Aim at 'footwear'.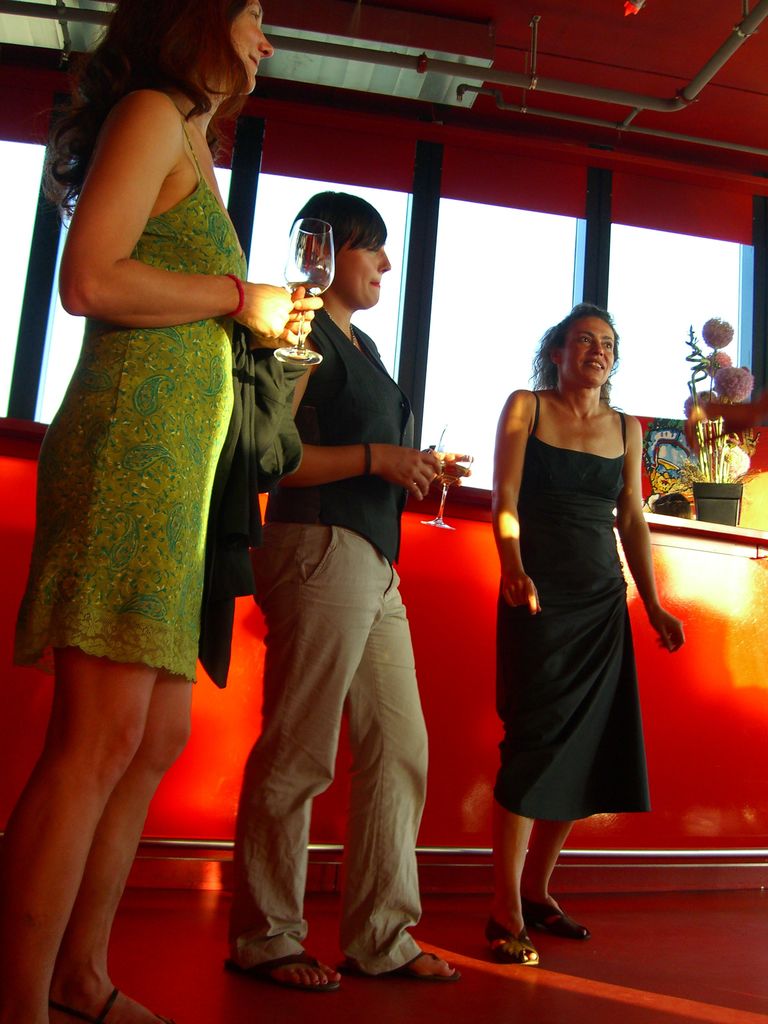
Aimed at x1=340 y1=954 x2=458 y2=991.
